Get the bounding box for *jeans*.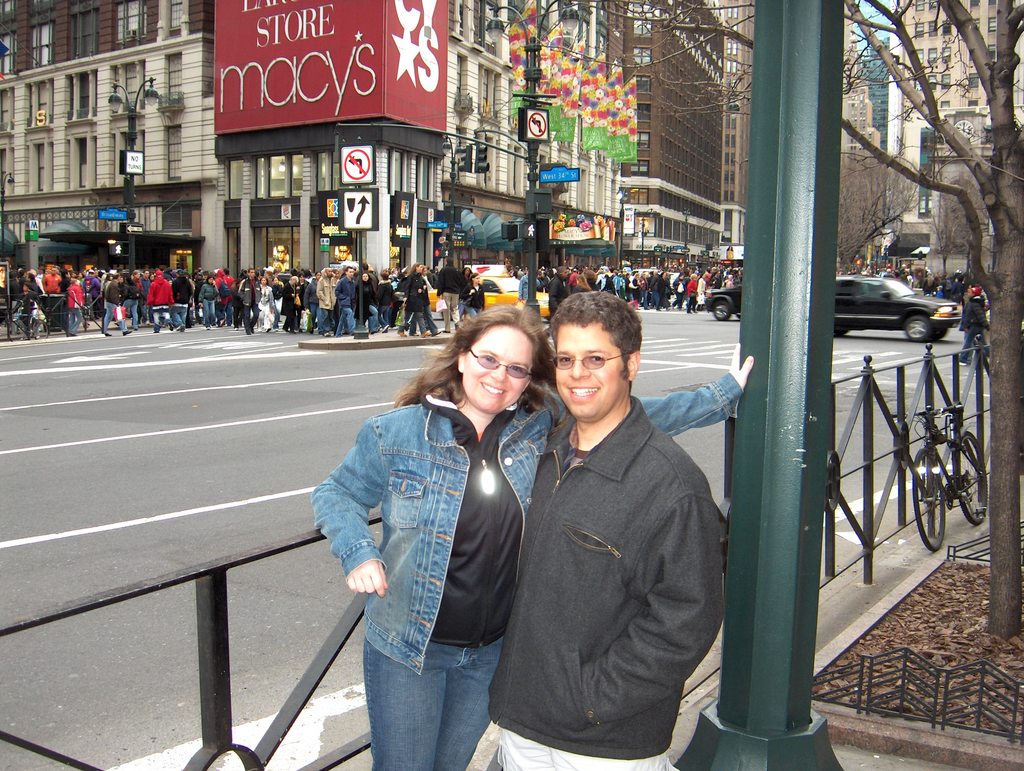
rect(639, 286, 652, 309).
